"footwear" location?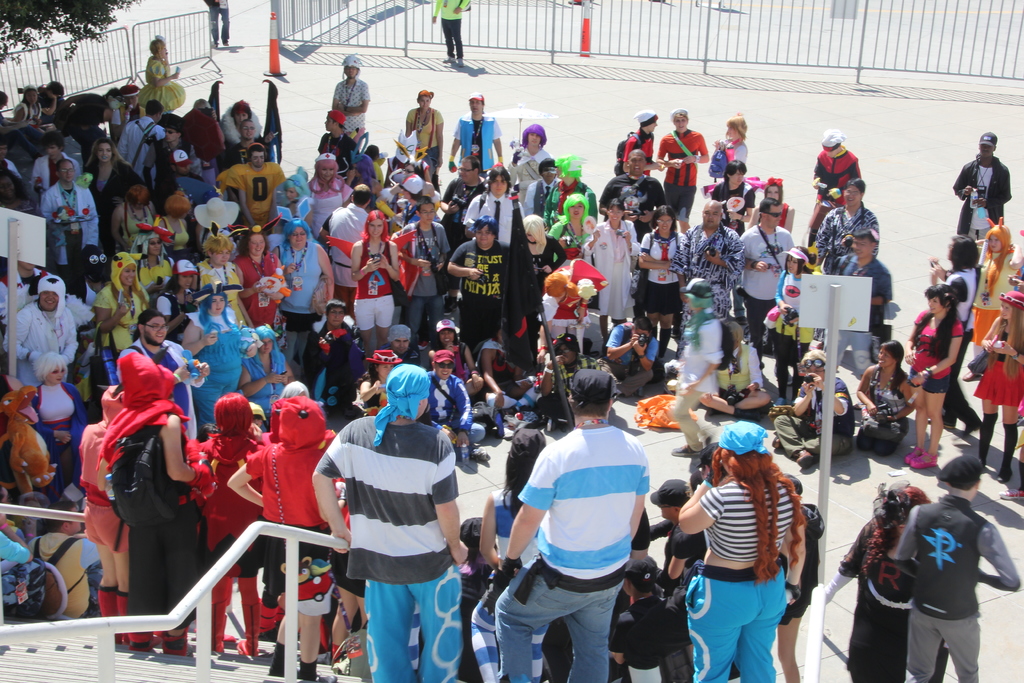
998, 486, 1023, 498
